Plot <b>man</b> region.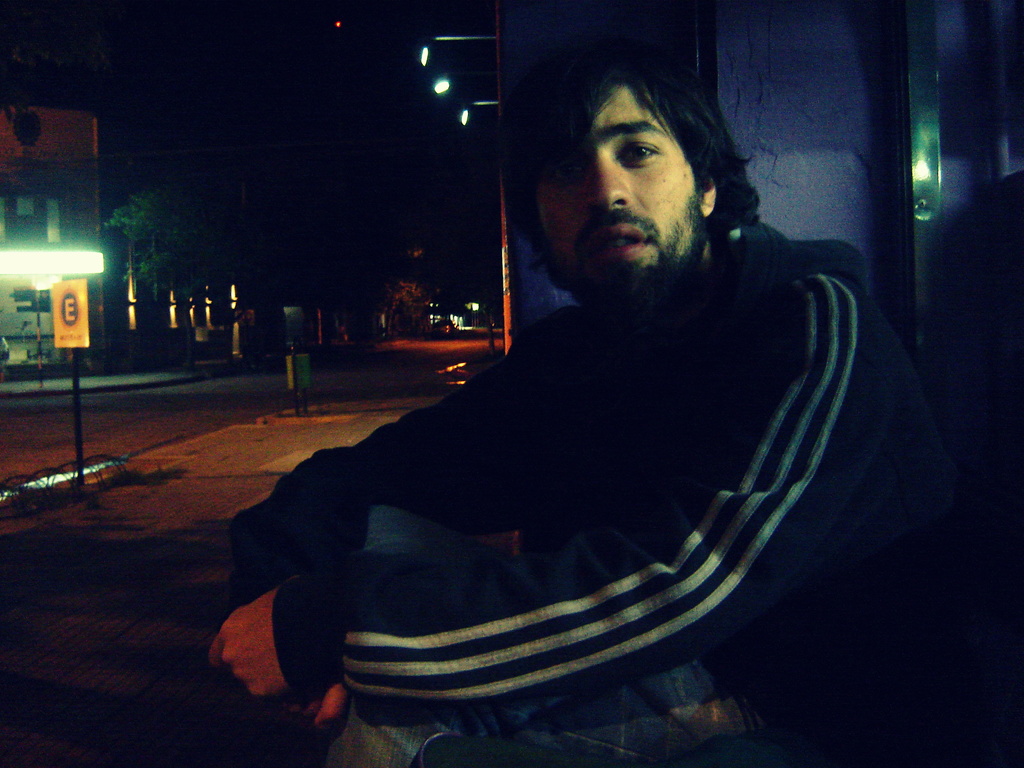
Plotted at detection(236, 63, 964, 739).
